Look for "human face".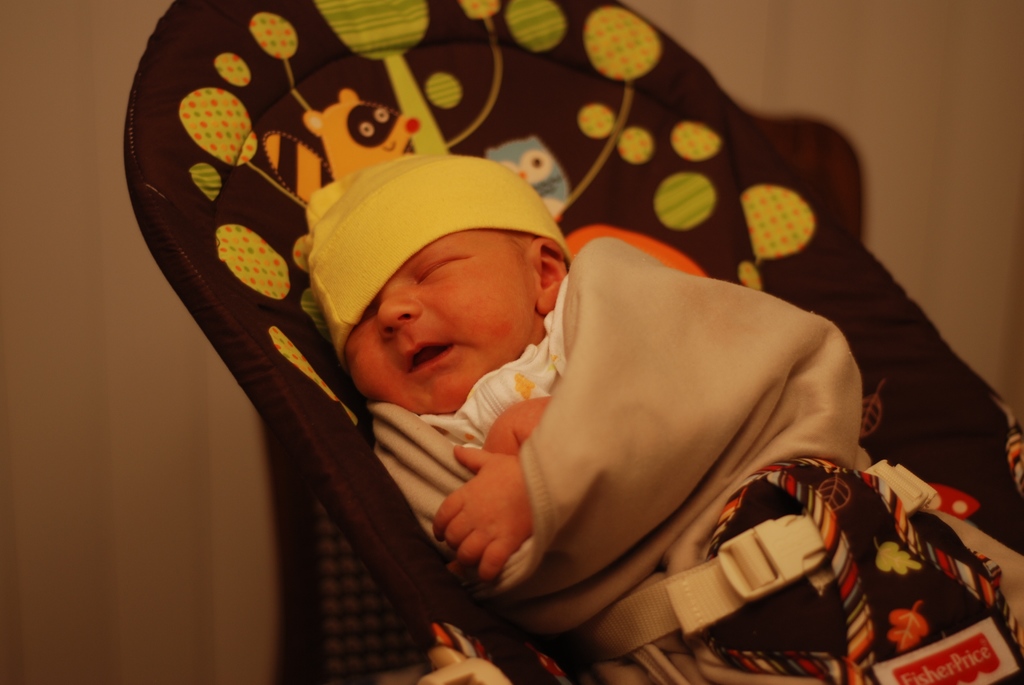
Found: 344,227,545,413.
